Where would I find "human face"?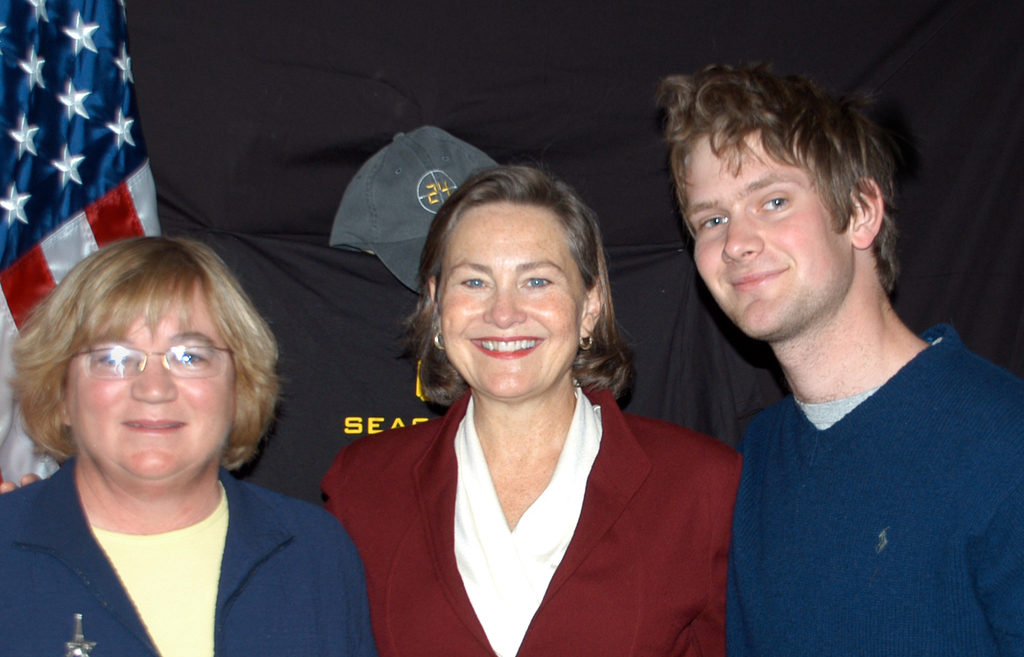
At 435/205/586/404.
